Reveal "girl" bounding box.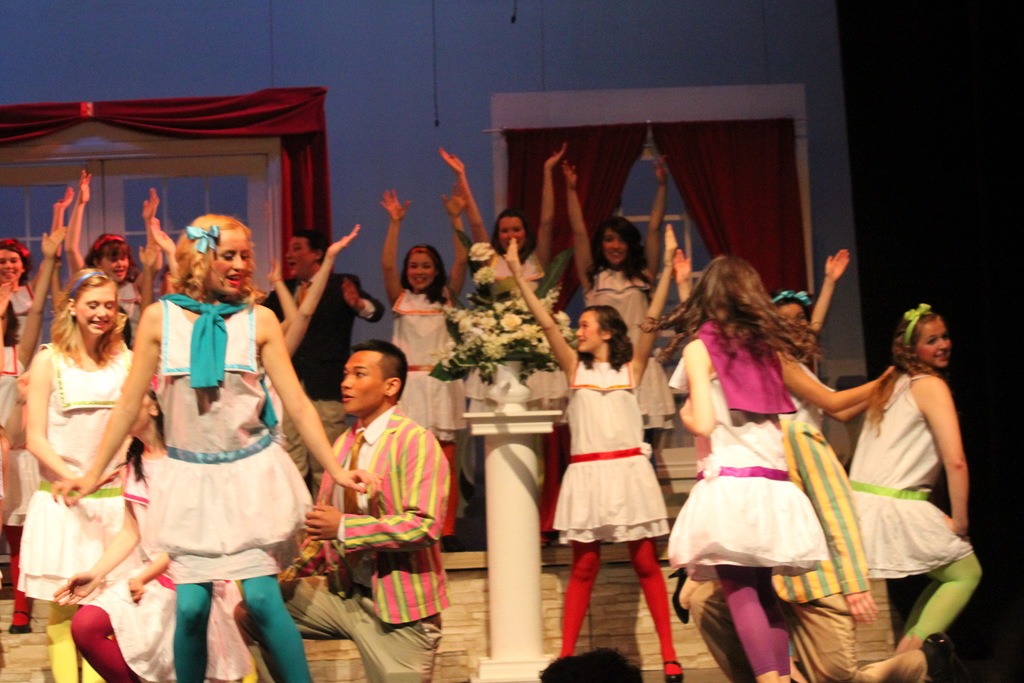
Revealed: [left=0, top=236, right=58, bottom=363].
